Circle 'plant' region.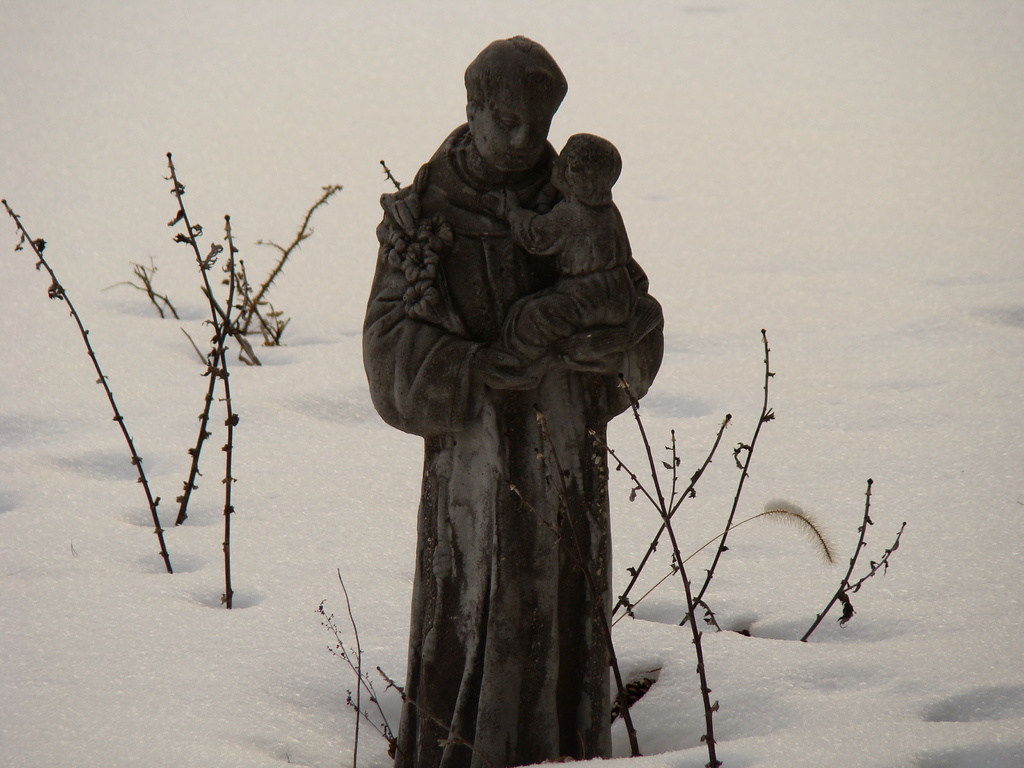
Region: rect(505, 324, 831, 767).
